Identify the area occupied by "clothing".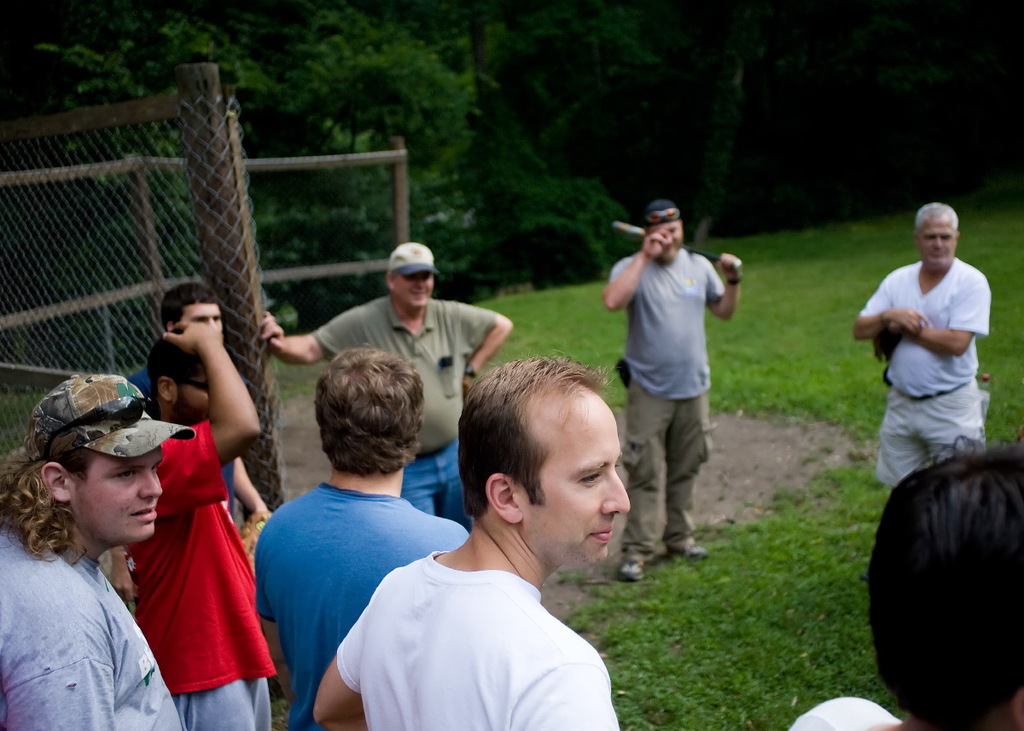
Area: box=[869, 258, 992, 496].
